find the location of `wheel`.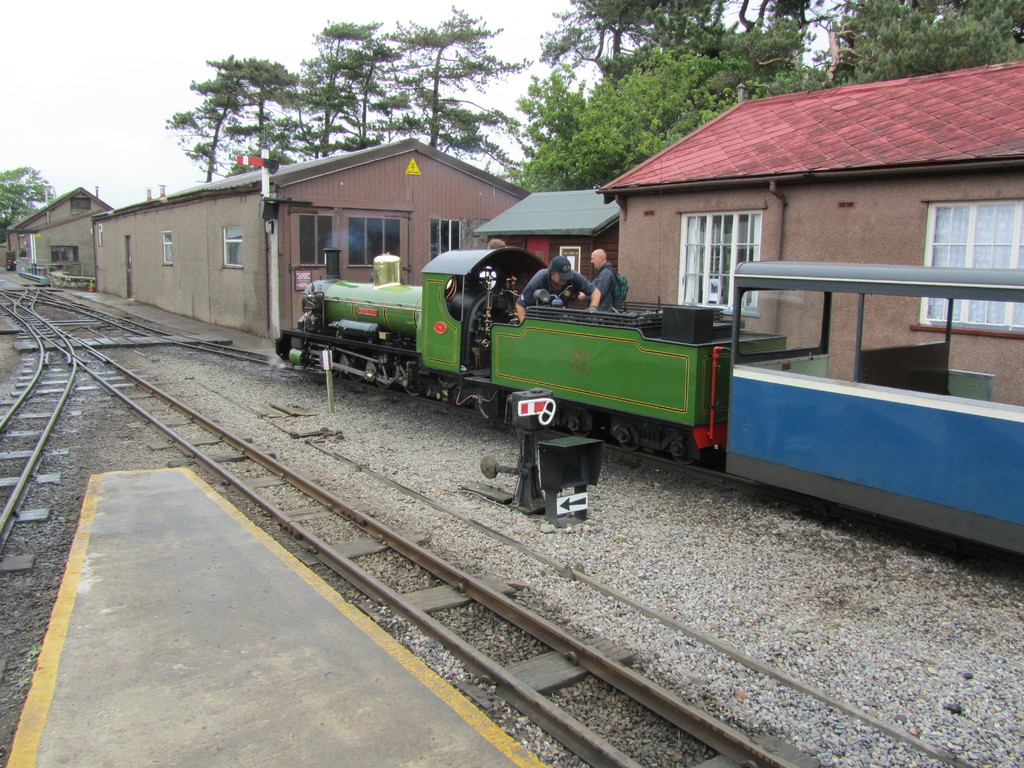
Location: box=[609, 415, 645, 450].
